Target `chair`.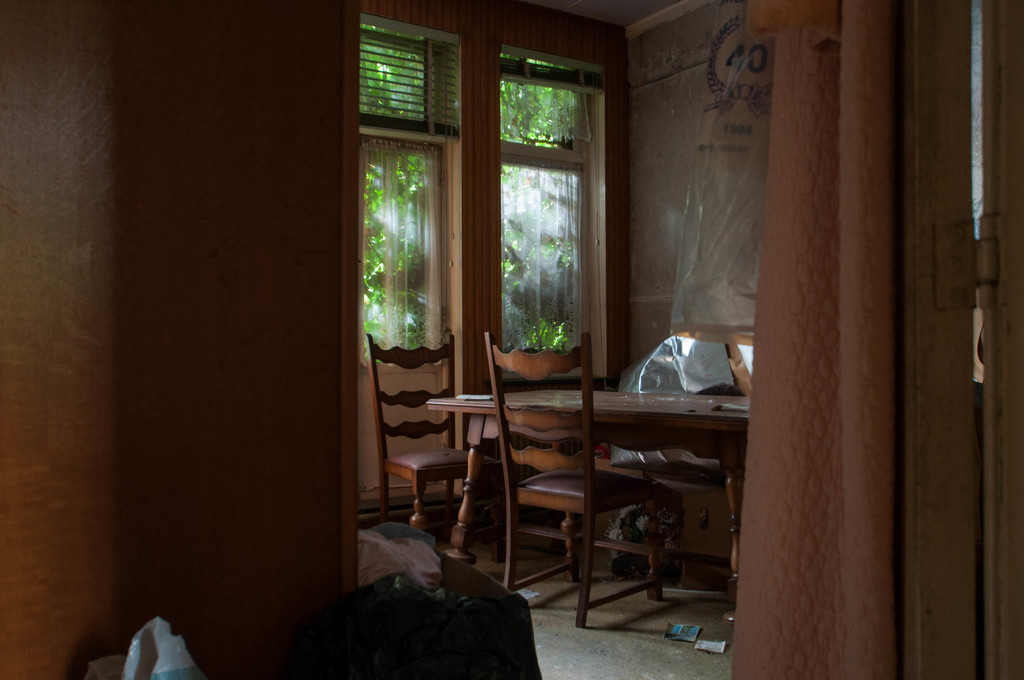
Target region: [367,330,502,565].
